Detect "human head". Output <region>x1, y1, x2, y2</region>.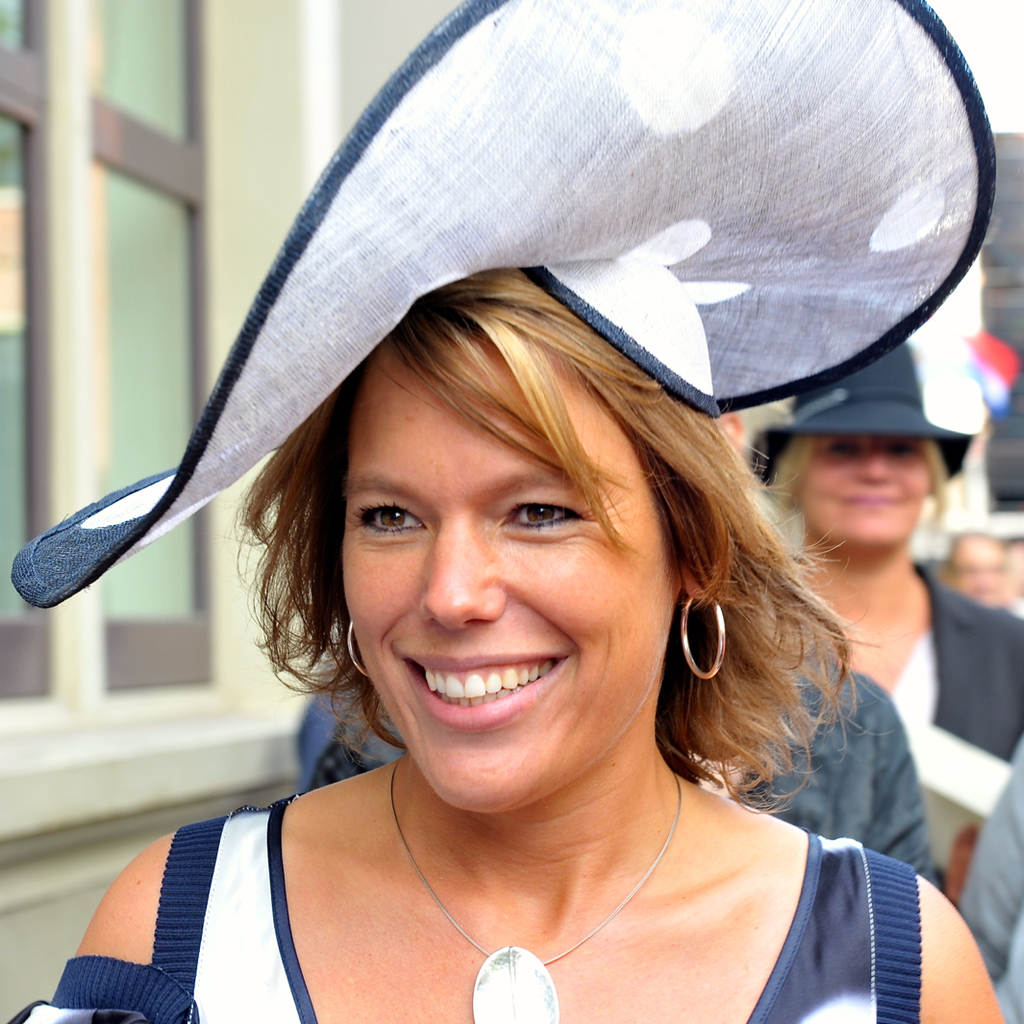
<region>106, 225, 808, 779</region>.
